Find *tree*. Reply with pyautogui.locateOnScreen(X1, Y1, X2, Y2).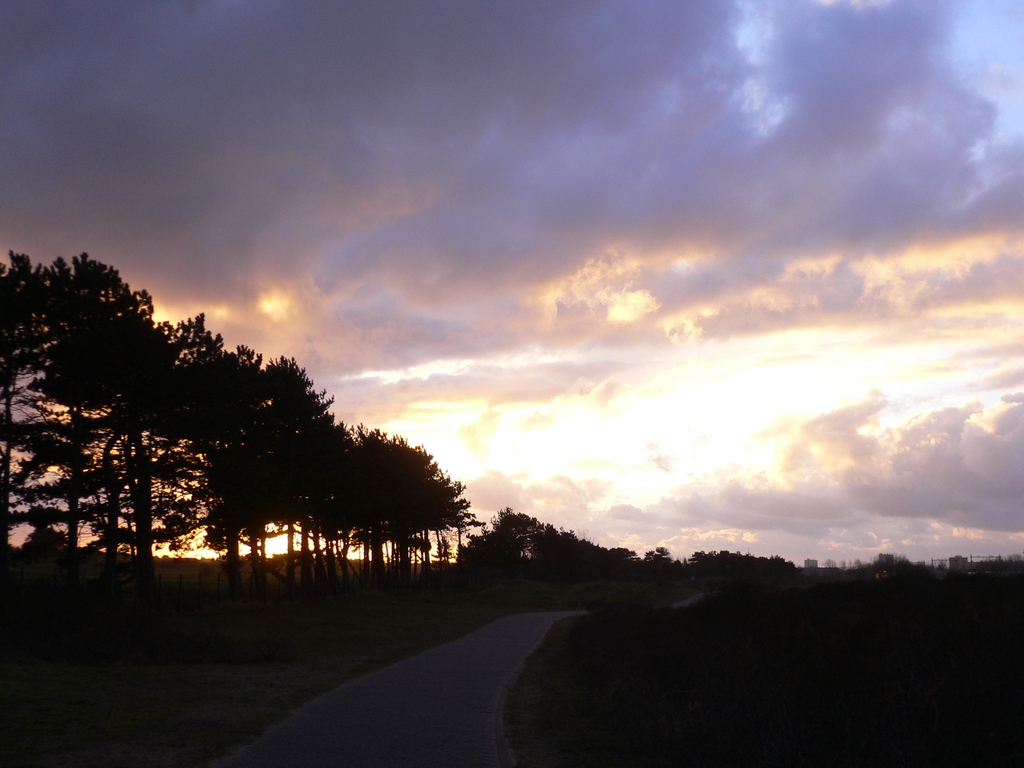
pyautogui.locateOnScreen(323, 429, 415, 614).
